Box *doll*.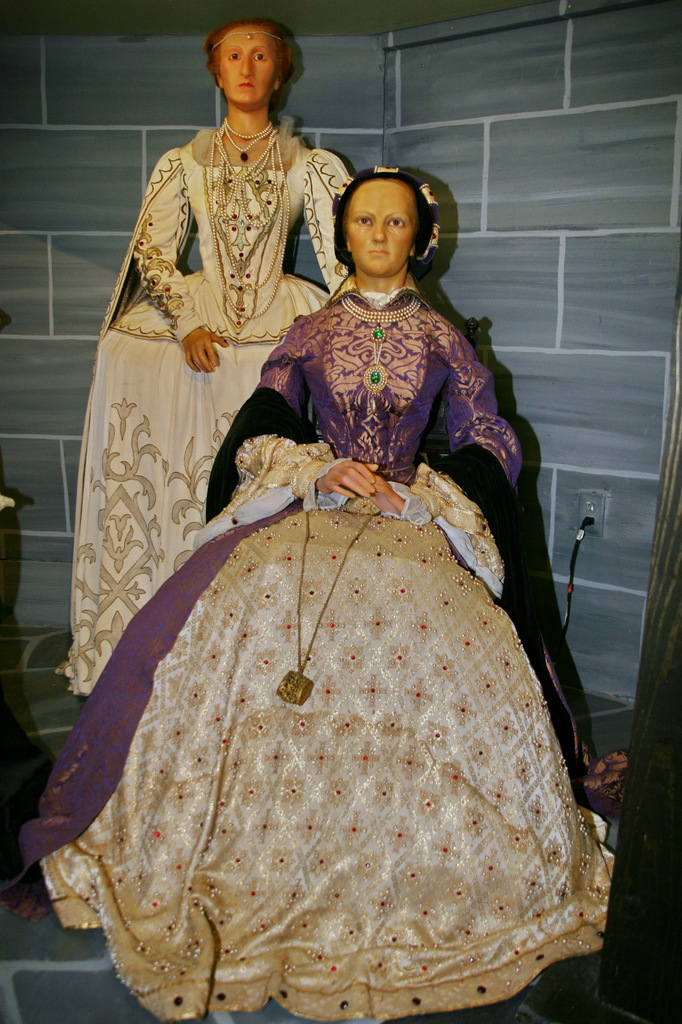
rect(76, 13, 351, 703).
